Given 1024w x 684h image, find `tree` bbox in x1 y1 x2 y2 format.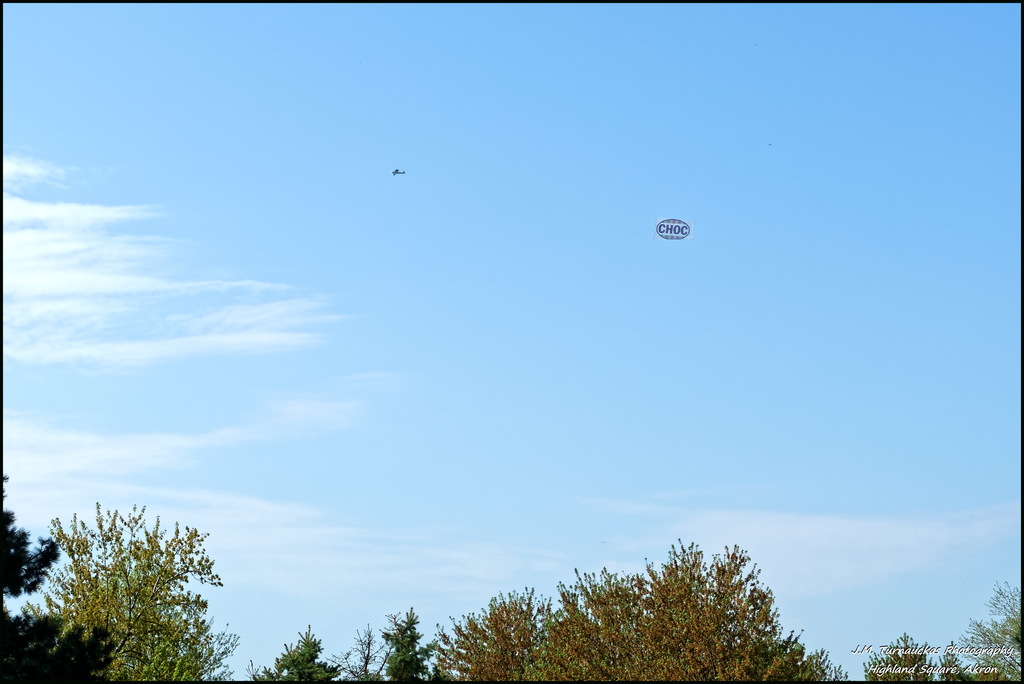
383 608 440 683.
